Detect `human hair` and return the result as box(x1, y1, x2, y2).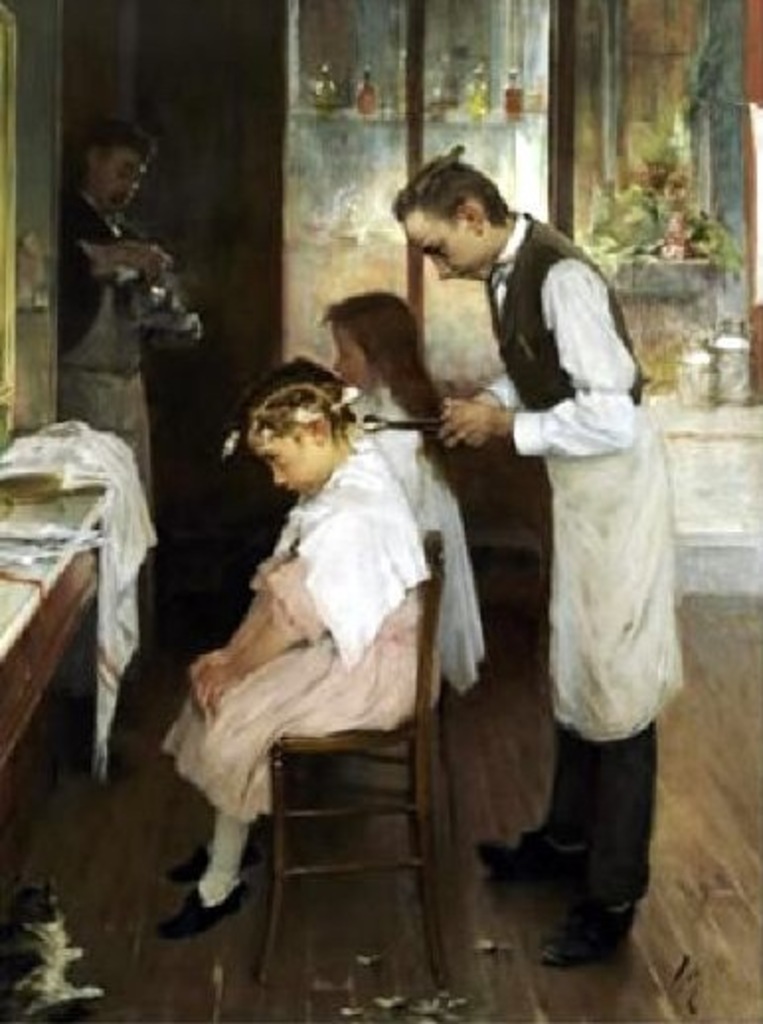
box(79, 113, 156, 170).
